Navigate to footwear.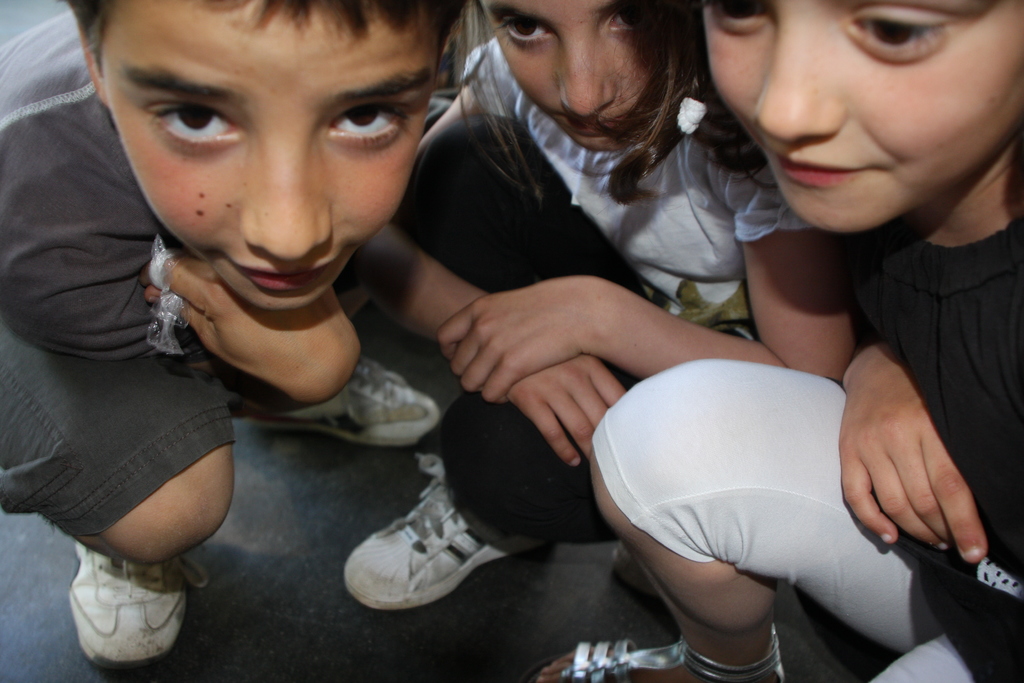
Navigation target: detection(548, 609, 802, 682).
